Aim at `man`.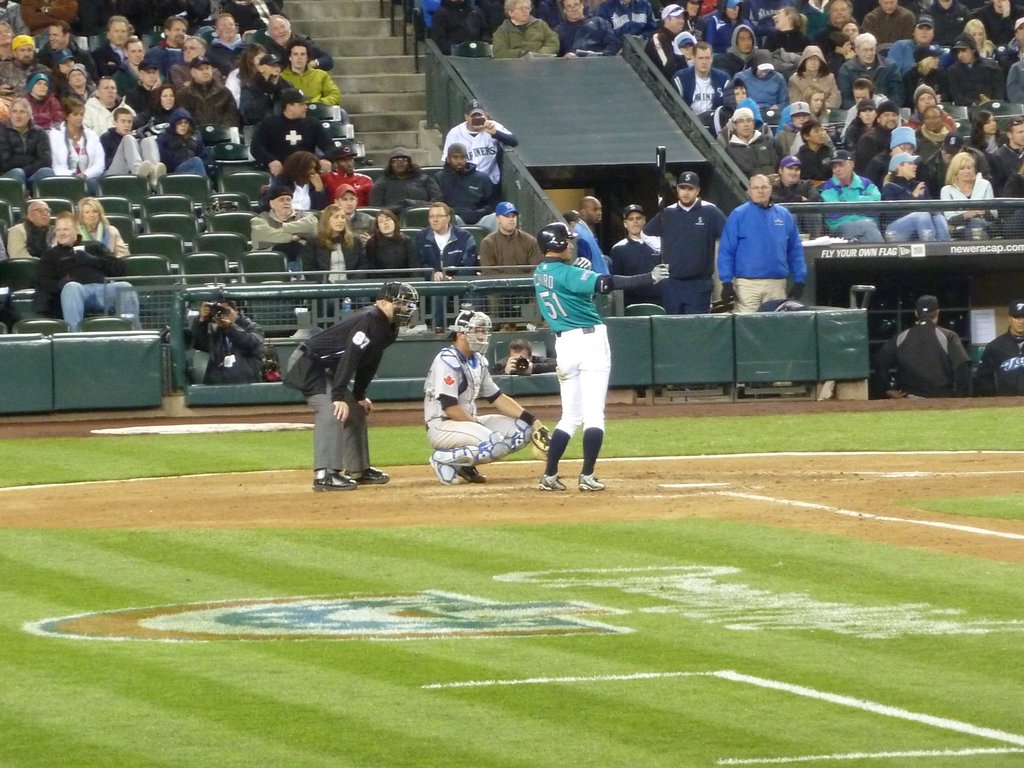
Aimed at 872/293/972/398.
